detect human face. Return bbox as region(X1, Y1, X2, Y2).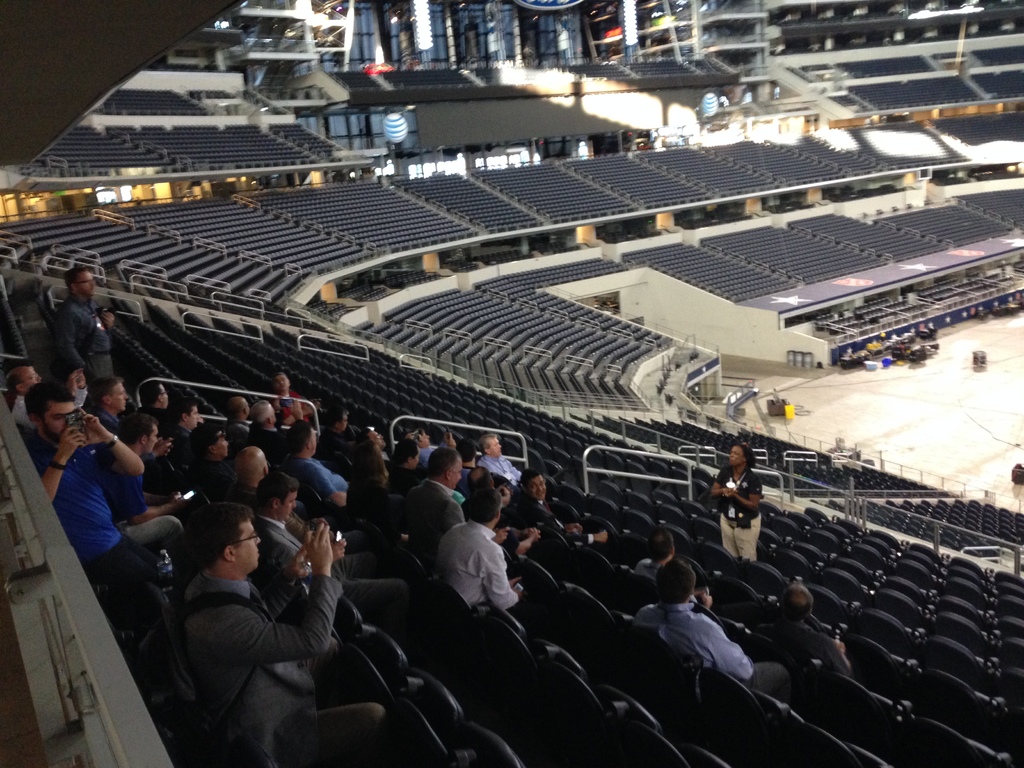
region(18, 364, 44, 390).
